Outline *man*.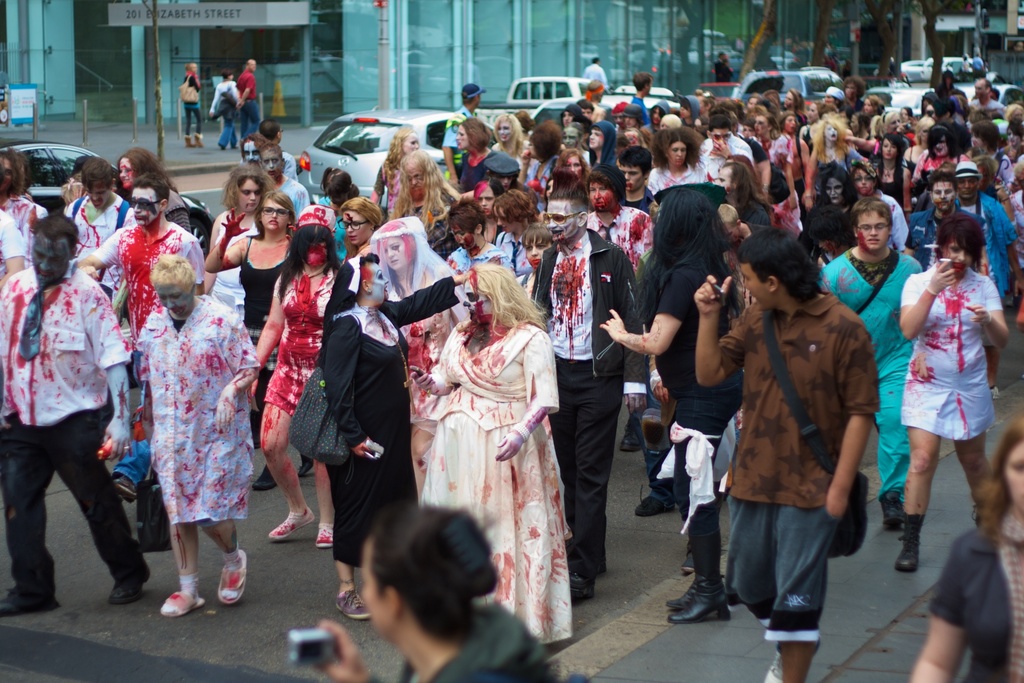
Outline: [630, 70, 656, 126].
